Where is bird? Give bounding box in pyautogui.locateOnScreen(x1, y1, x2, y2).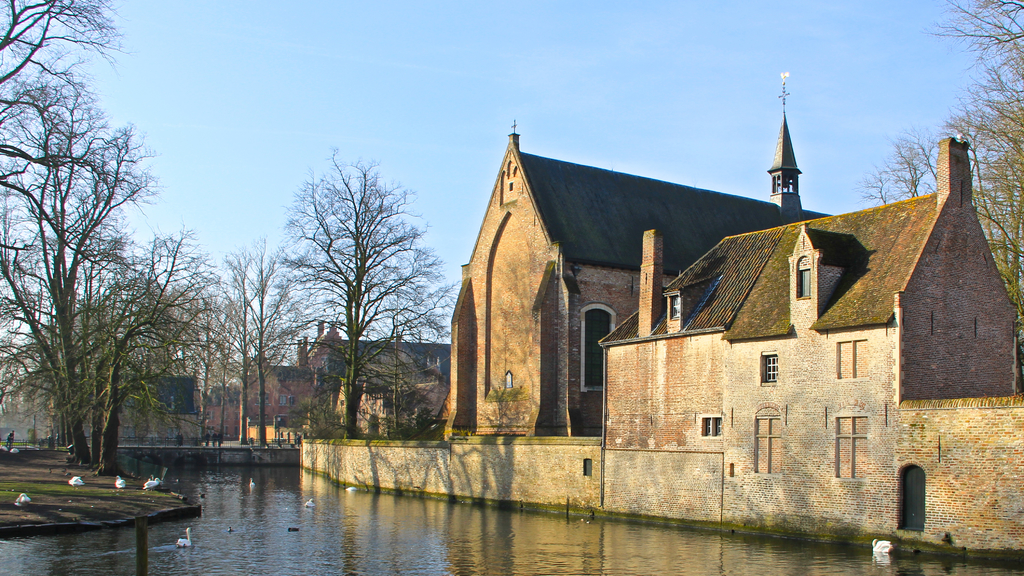
pyautogui.locateOnScreen(141, 475, 163, 494).
